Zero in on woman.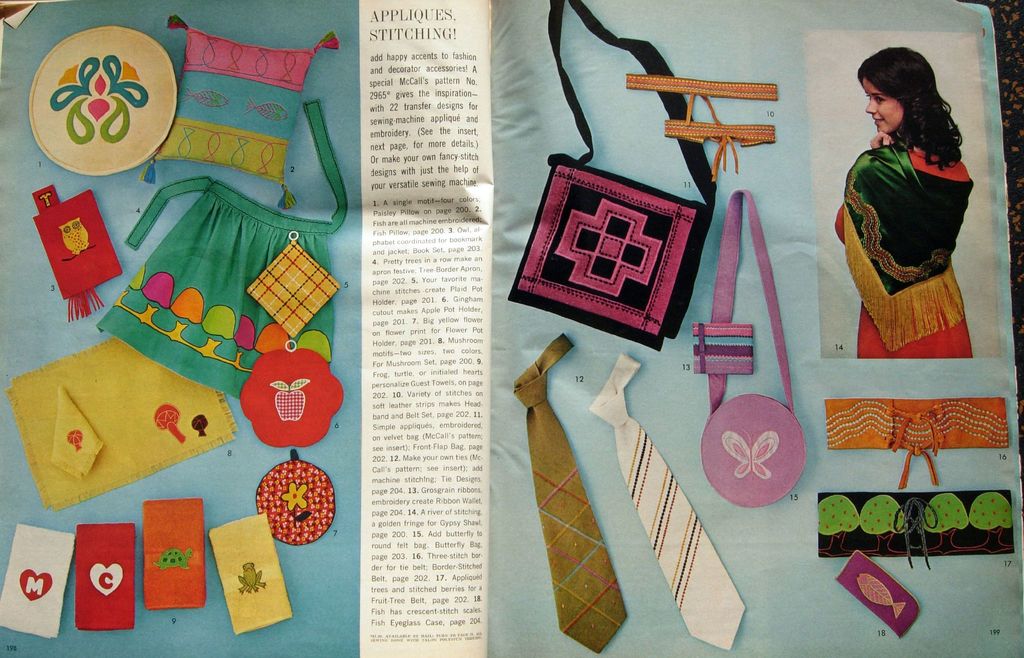
Zeroed in: (841, 26, 984, 370).
